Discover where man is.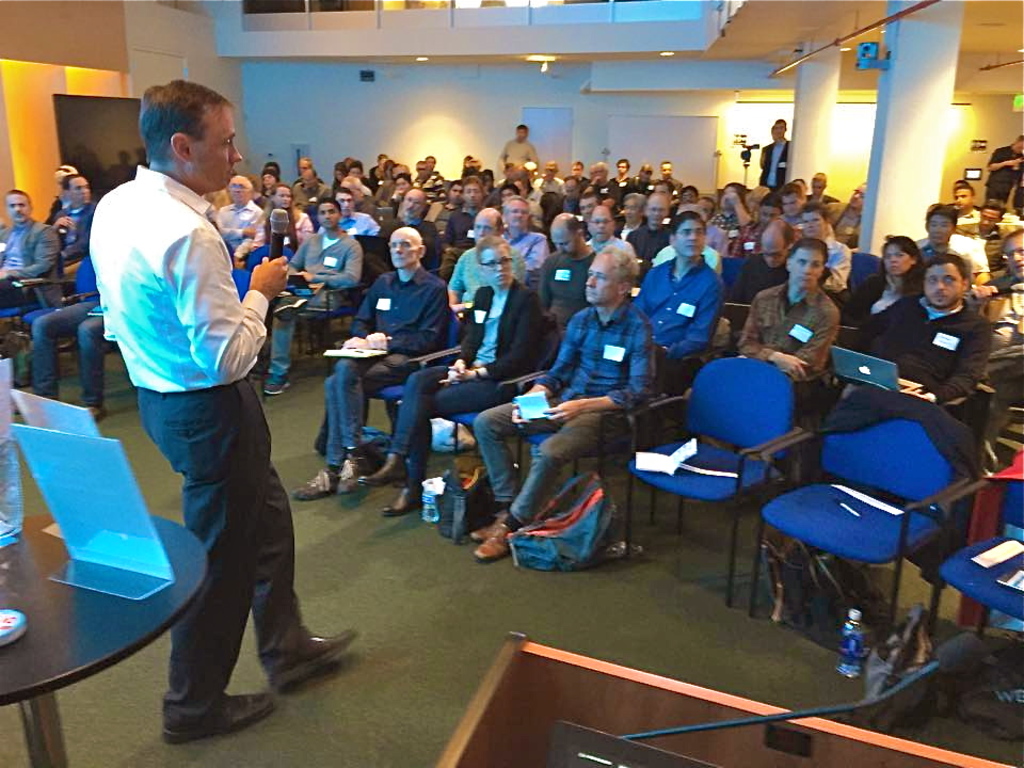
Discovered at BBox(937, 169, 988, 240).
